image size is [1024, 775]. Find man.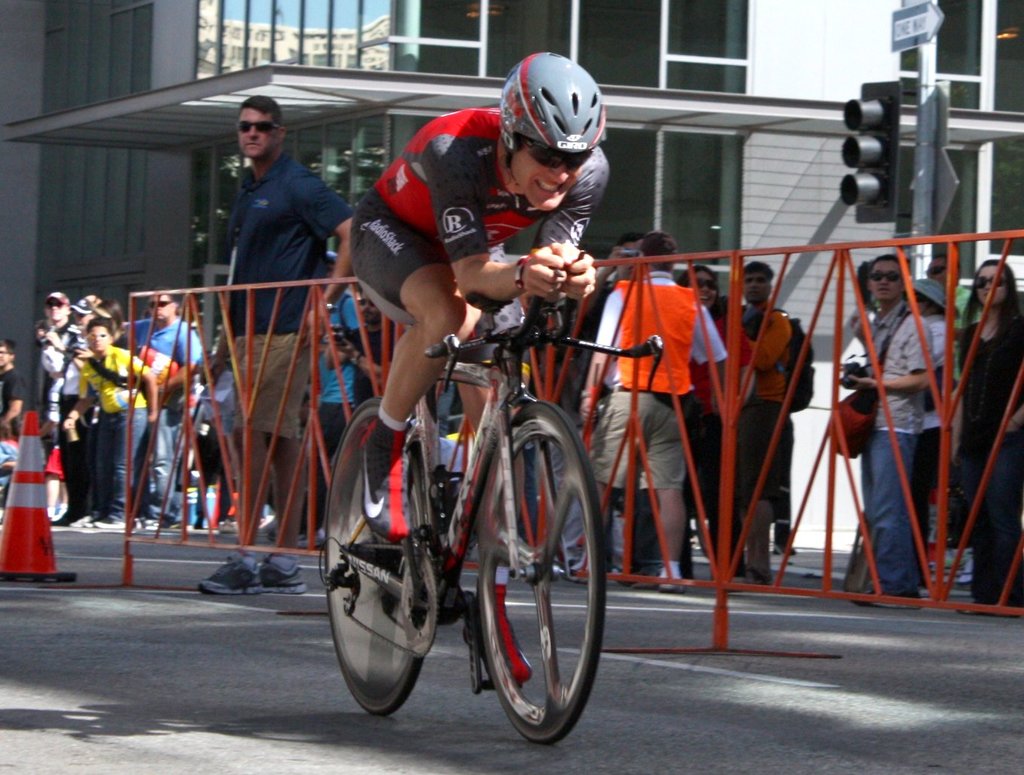
Rect(200, 97, 349, 593).
